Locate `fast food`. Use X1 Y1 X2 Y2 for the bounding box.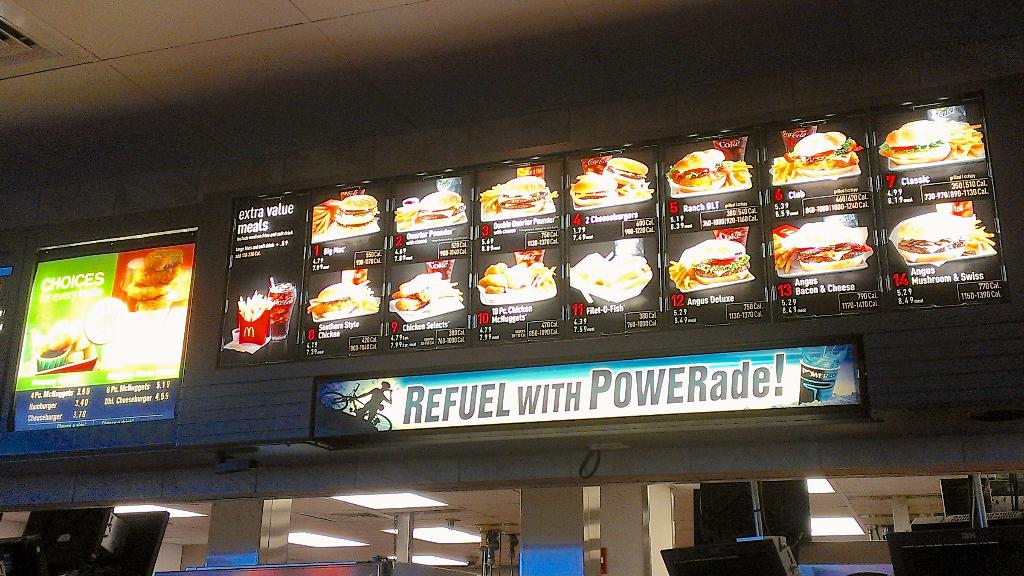
385 272 463 324.
